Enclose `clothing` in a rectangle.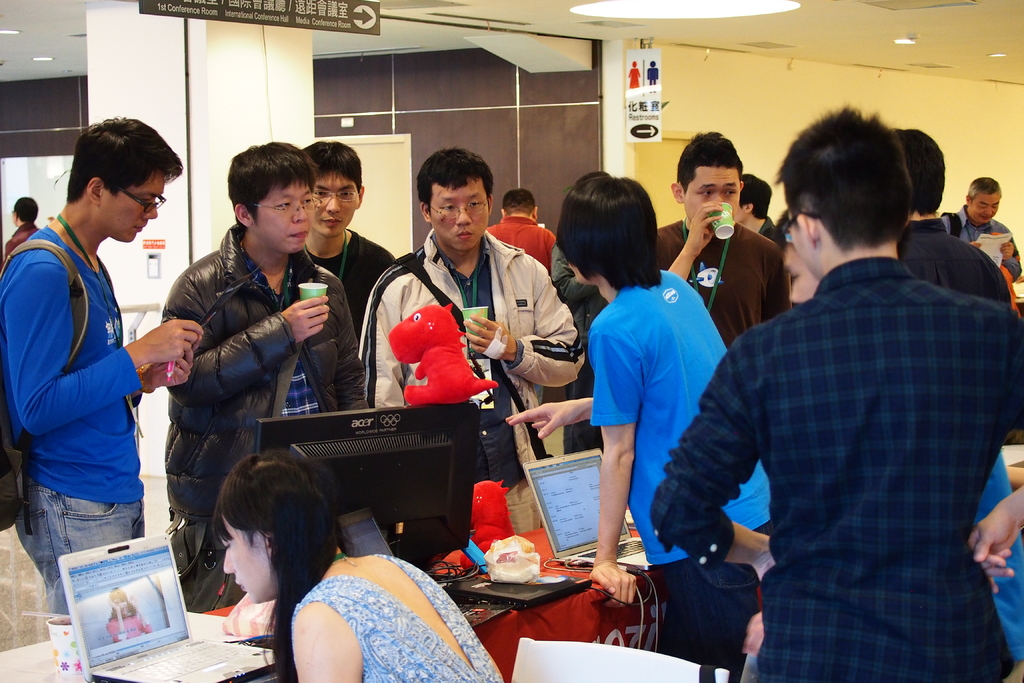
bbox=[895, 215, 1012, 308].
